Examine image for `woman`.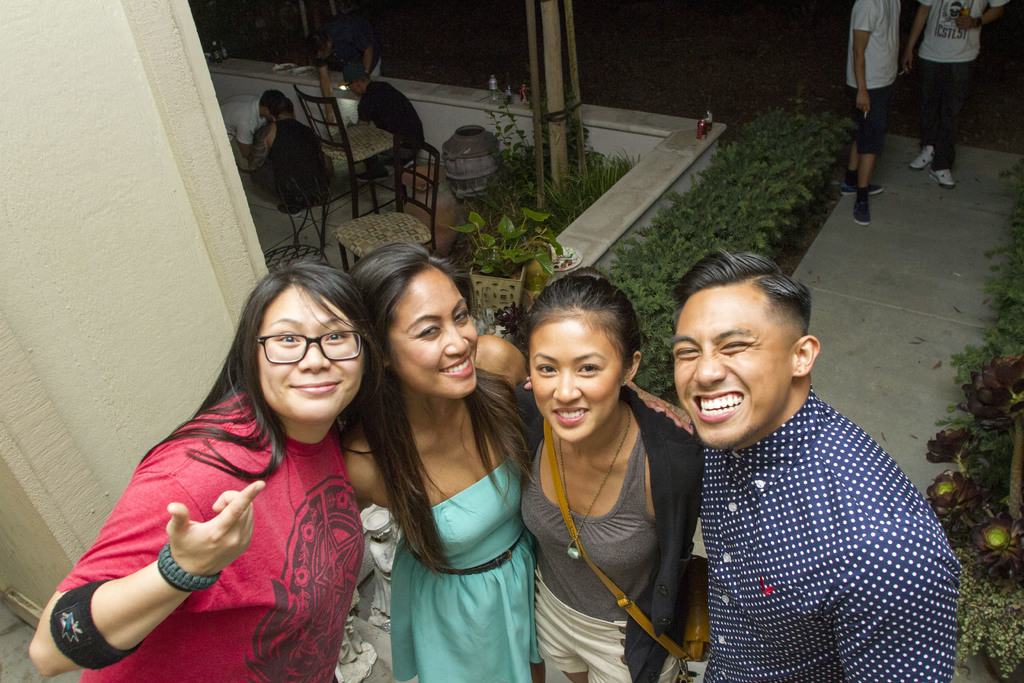
Examination result: crop(339, 241, 694, 682).
